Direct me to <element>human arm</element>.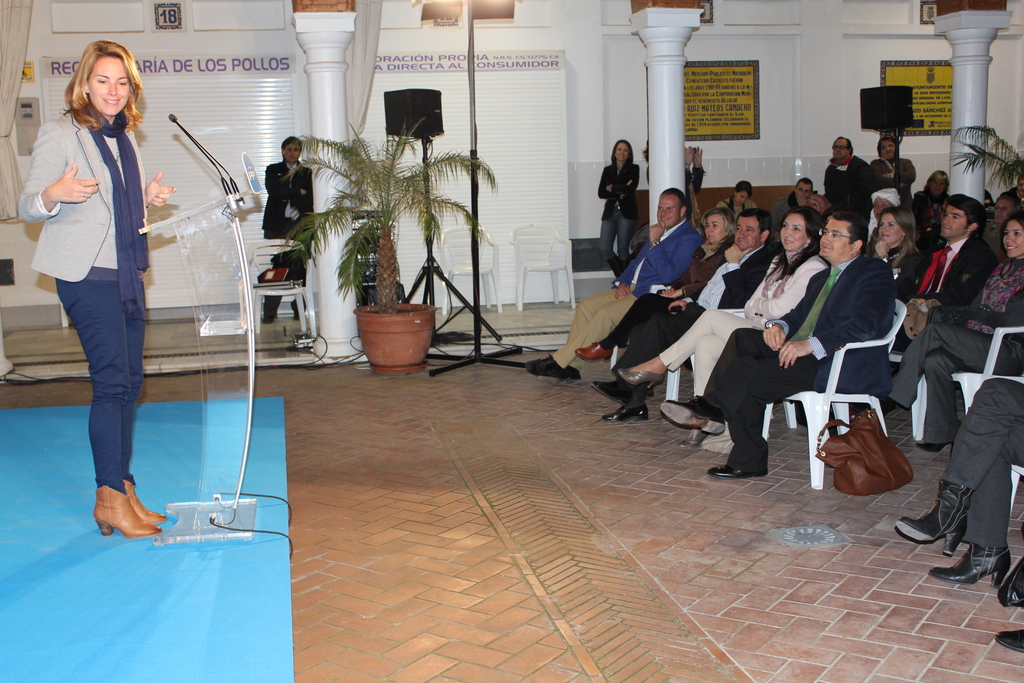
Direction: l=24, t=144, r=99, b=218.
